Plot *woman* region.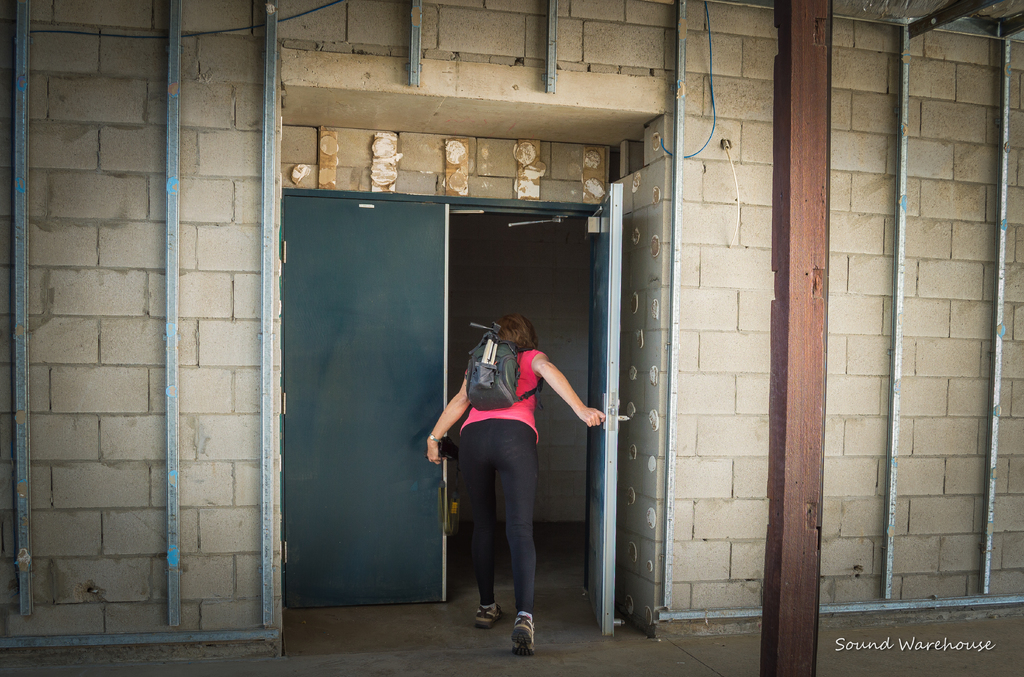
Plotted at (431, 289, 585, 634).
